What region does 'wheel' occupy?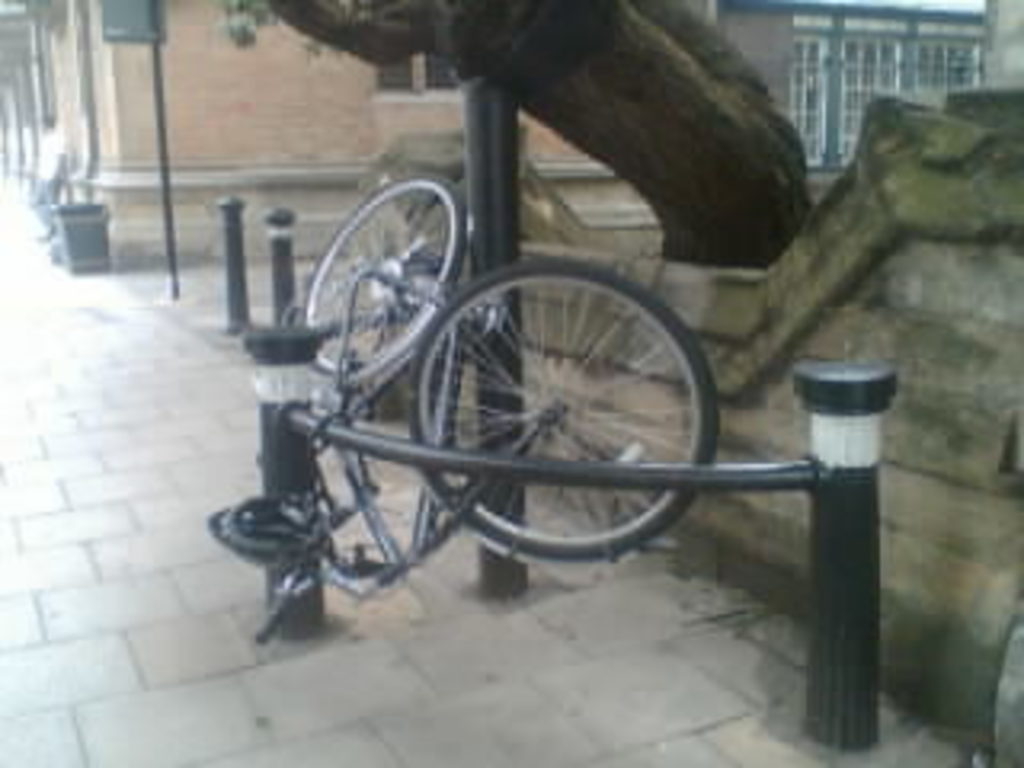
(left=294, top=179, right=461, bottom=371).
